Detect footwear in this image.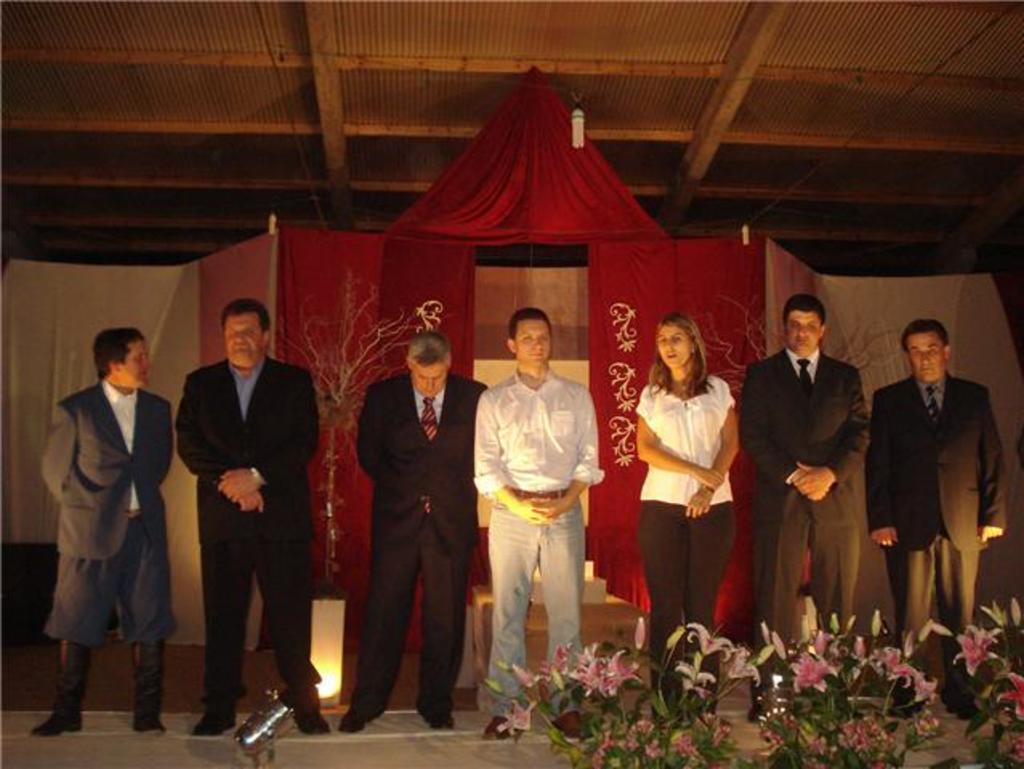
Detection: detection(551, 713, 590, 747).
